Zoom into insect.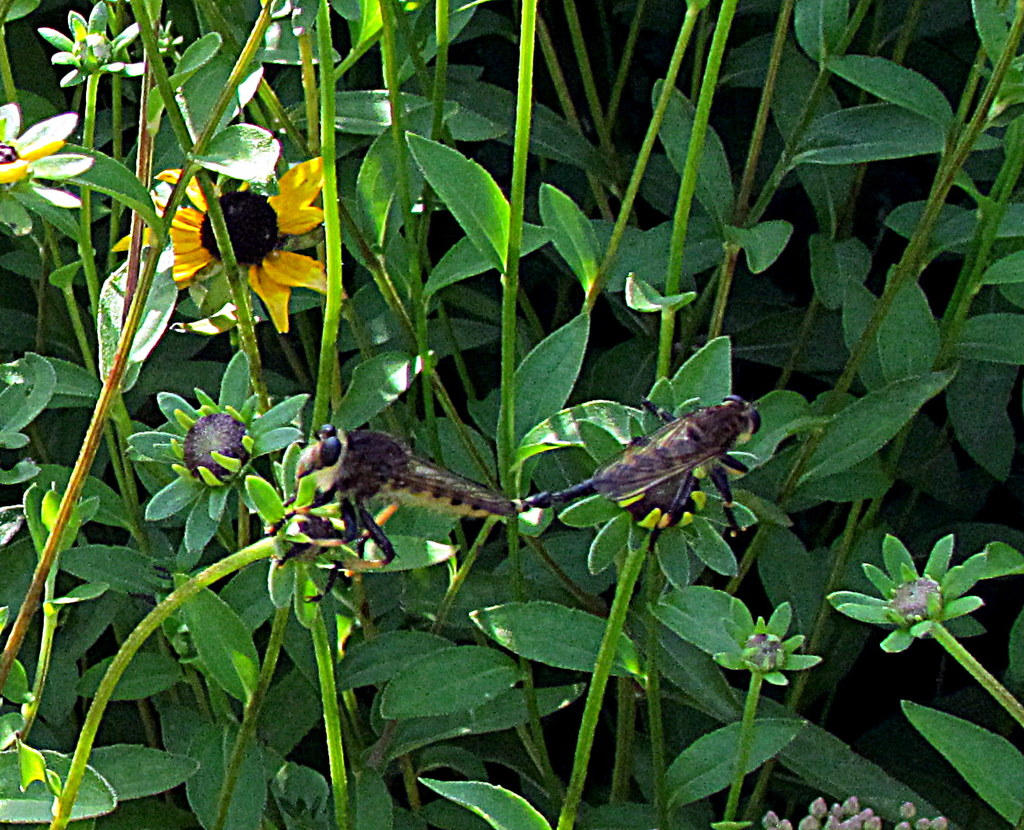
Zoom target: x1=262 y1=423 x2=529 y2=601.
